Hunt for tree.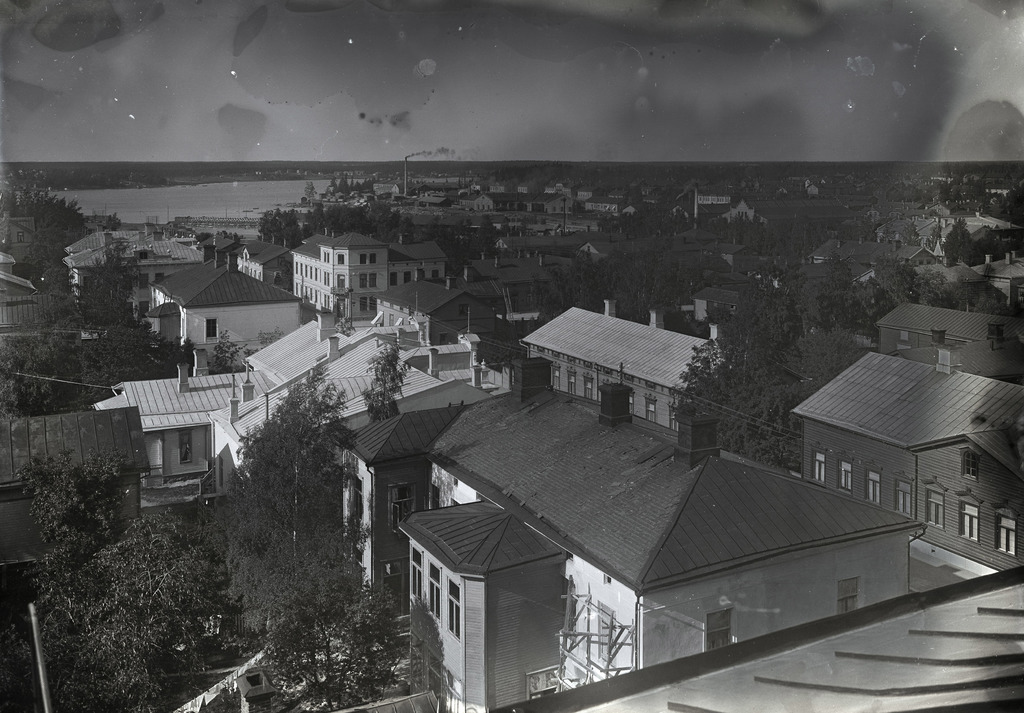
Hunted down at pyautogui.locateOnScreen(403, 213, 415, 243).
